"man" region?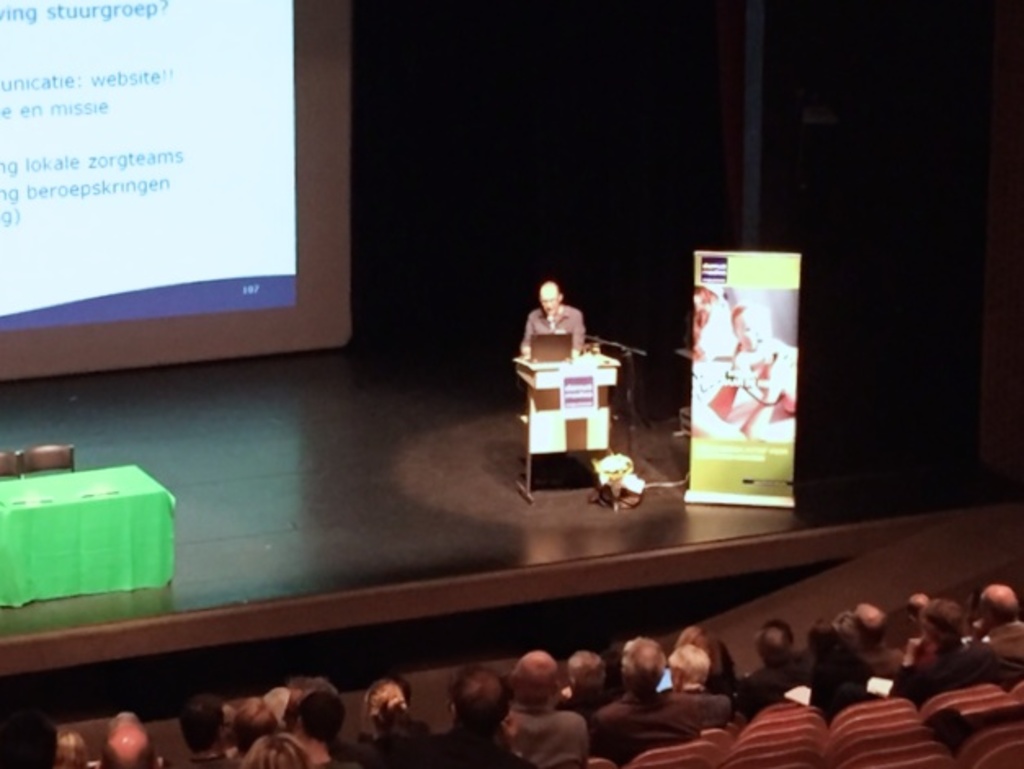
select_region(498, 650, 593, 767)
